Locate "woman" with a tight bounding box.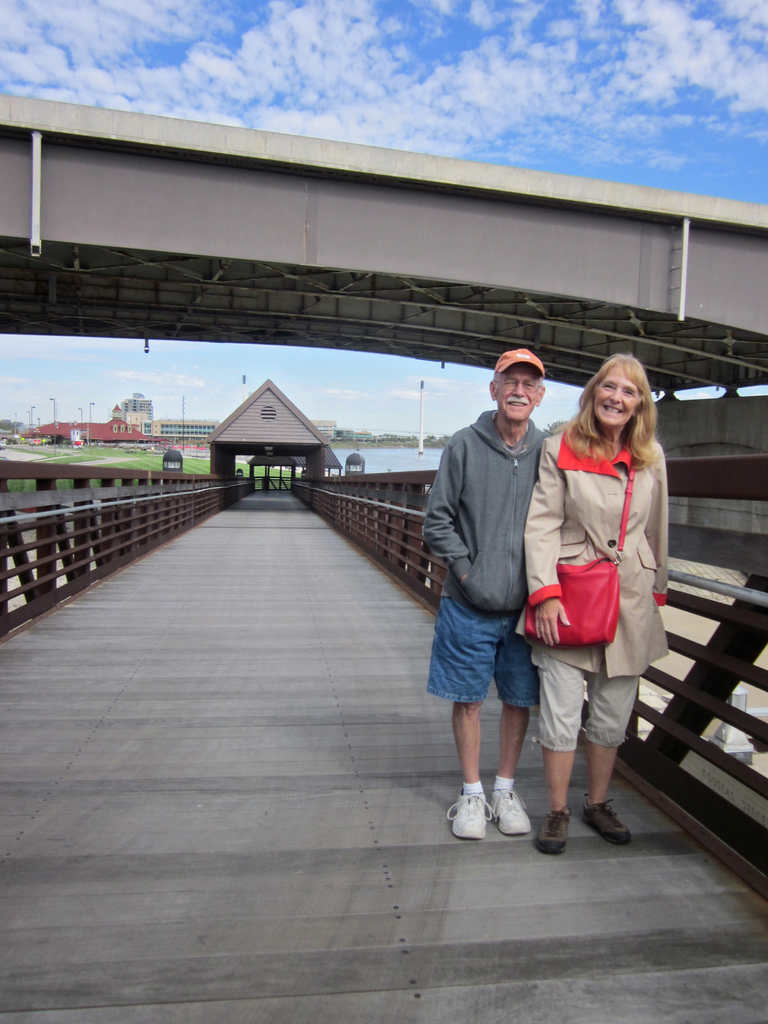
region(515, 337, 679, 847).
